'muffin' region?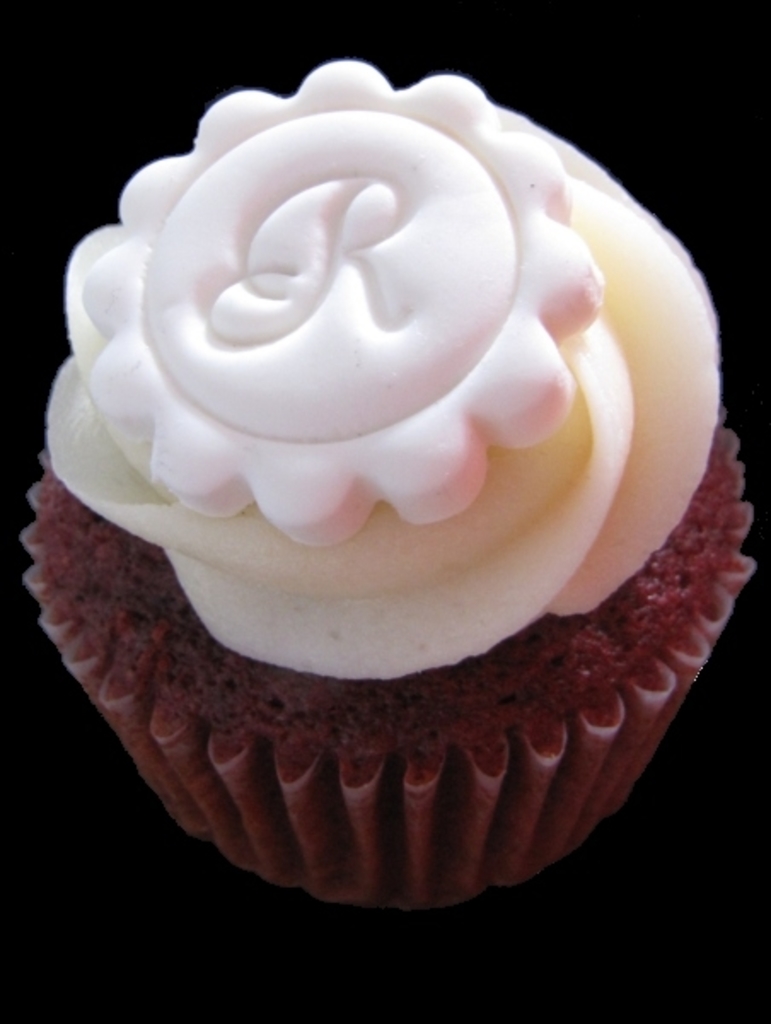
(39,44,742,930)
